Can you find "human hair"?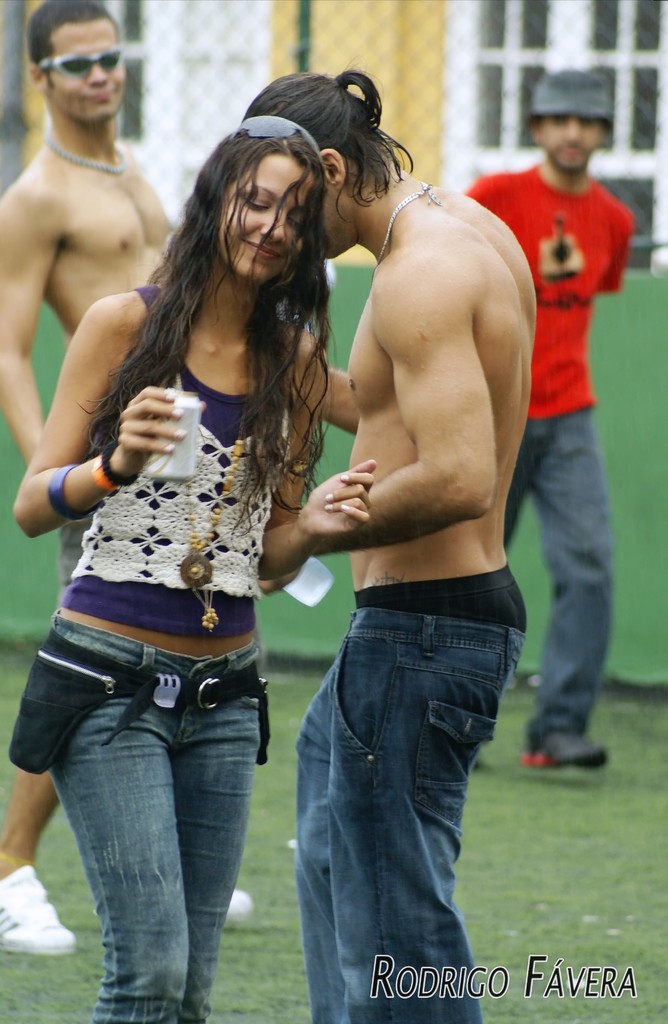
Yes, bounding box: Rect(26, 0, 124, 92).
